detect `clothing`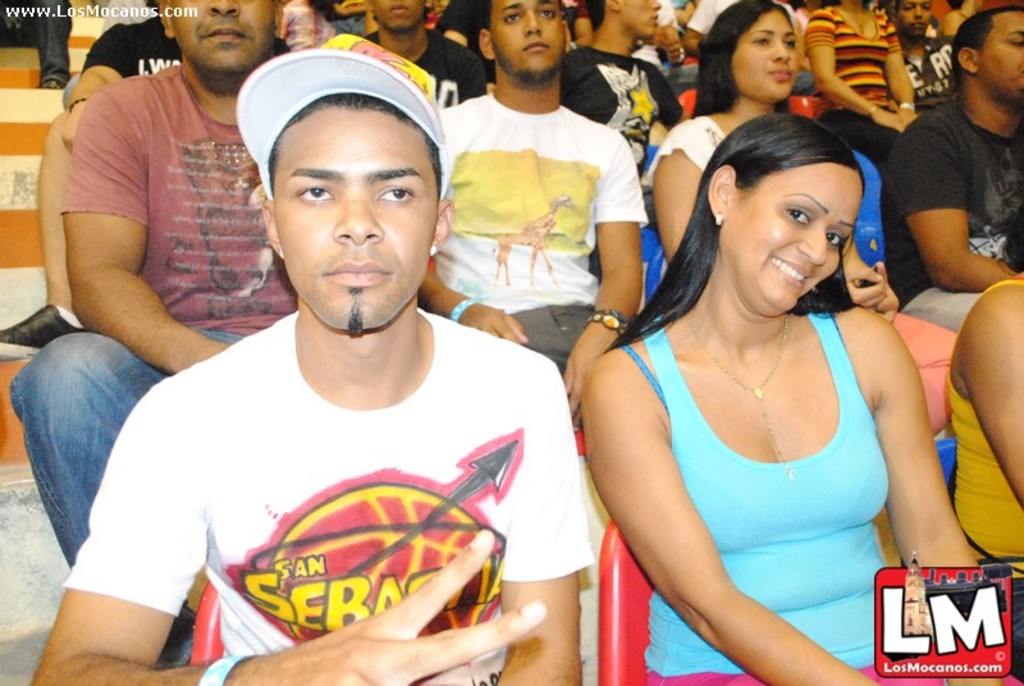
box=[557, 42, 684, 155]
